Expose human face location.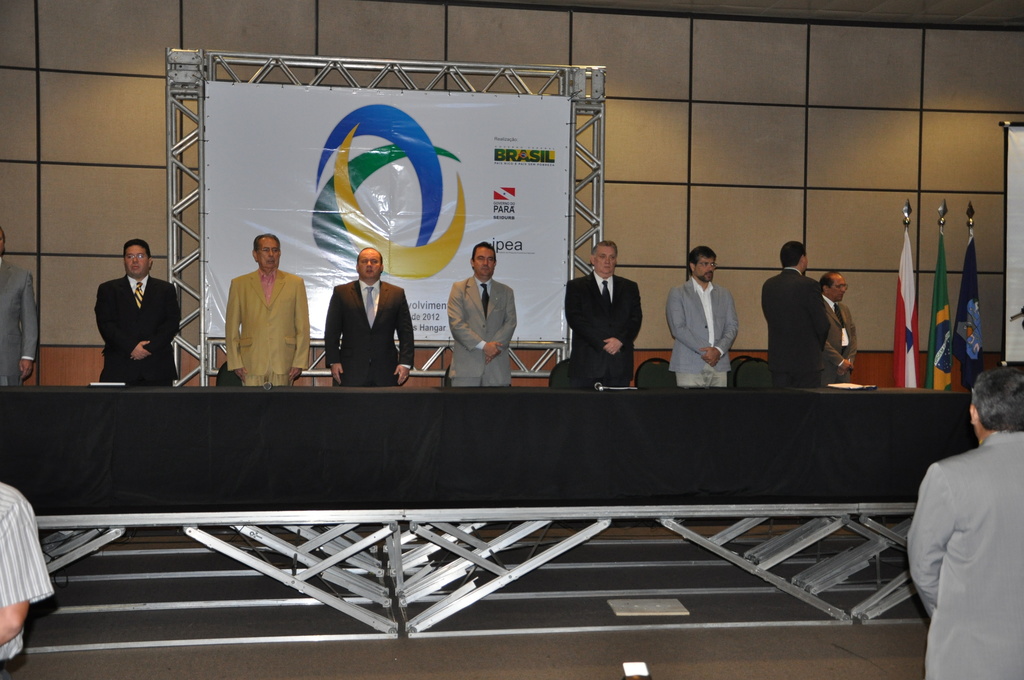
Exposed at 830:276:847:301.
